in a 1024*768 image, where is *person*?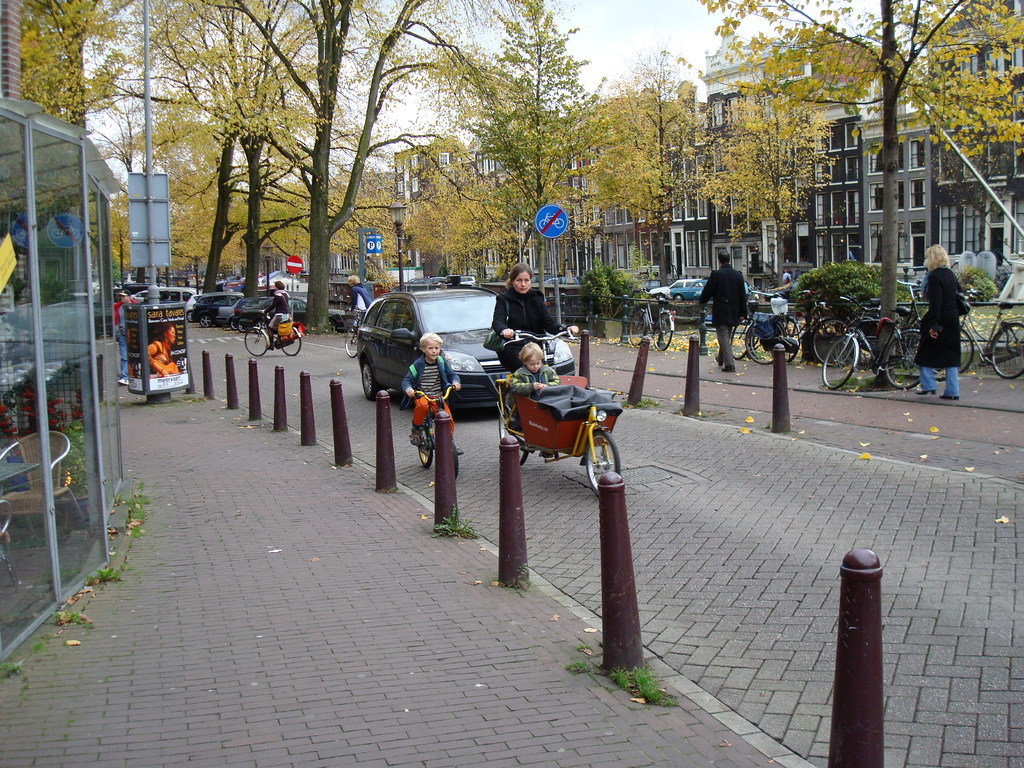
<box>402,334,451,437</box>.
